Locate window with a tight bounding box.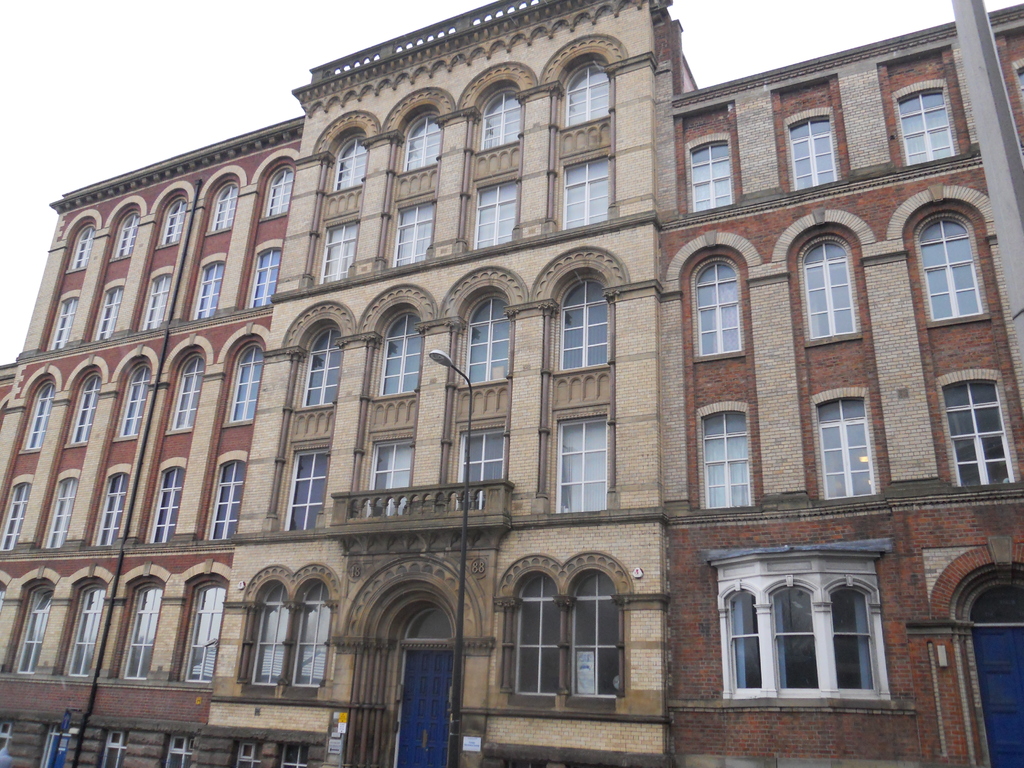
{"x1": 163, "y1": 353, "x2": 193, "y2": 431}.
